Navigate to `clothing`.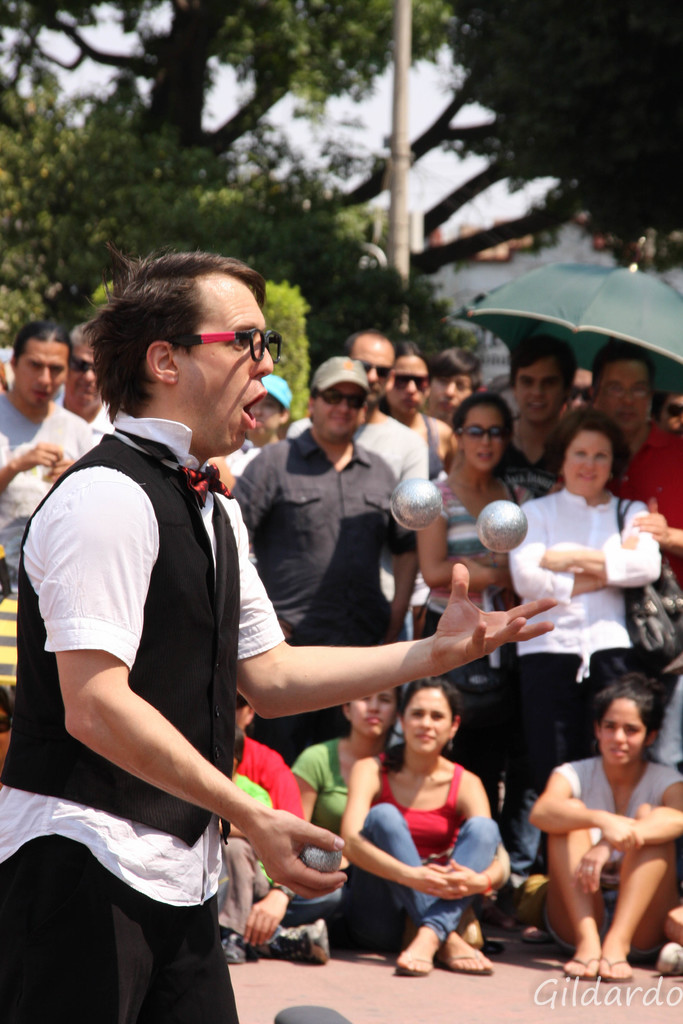
Navigation target: BBox(88, 402, 105, 437).
